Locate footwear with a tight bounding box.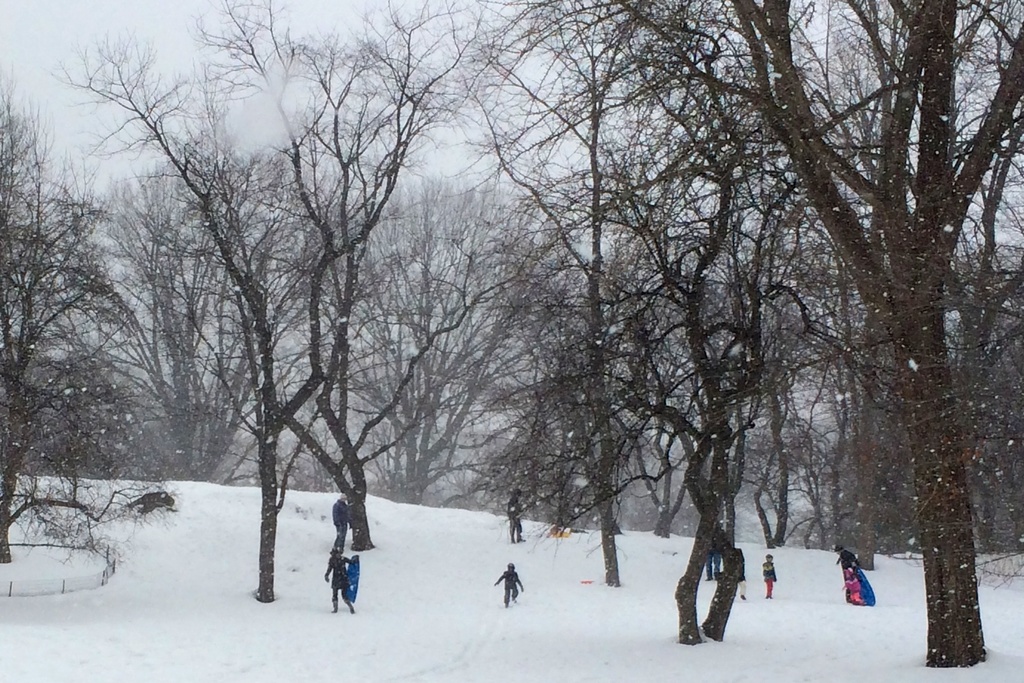
(516, 534, 527, 541).
